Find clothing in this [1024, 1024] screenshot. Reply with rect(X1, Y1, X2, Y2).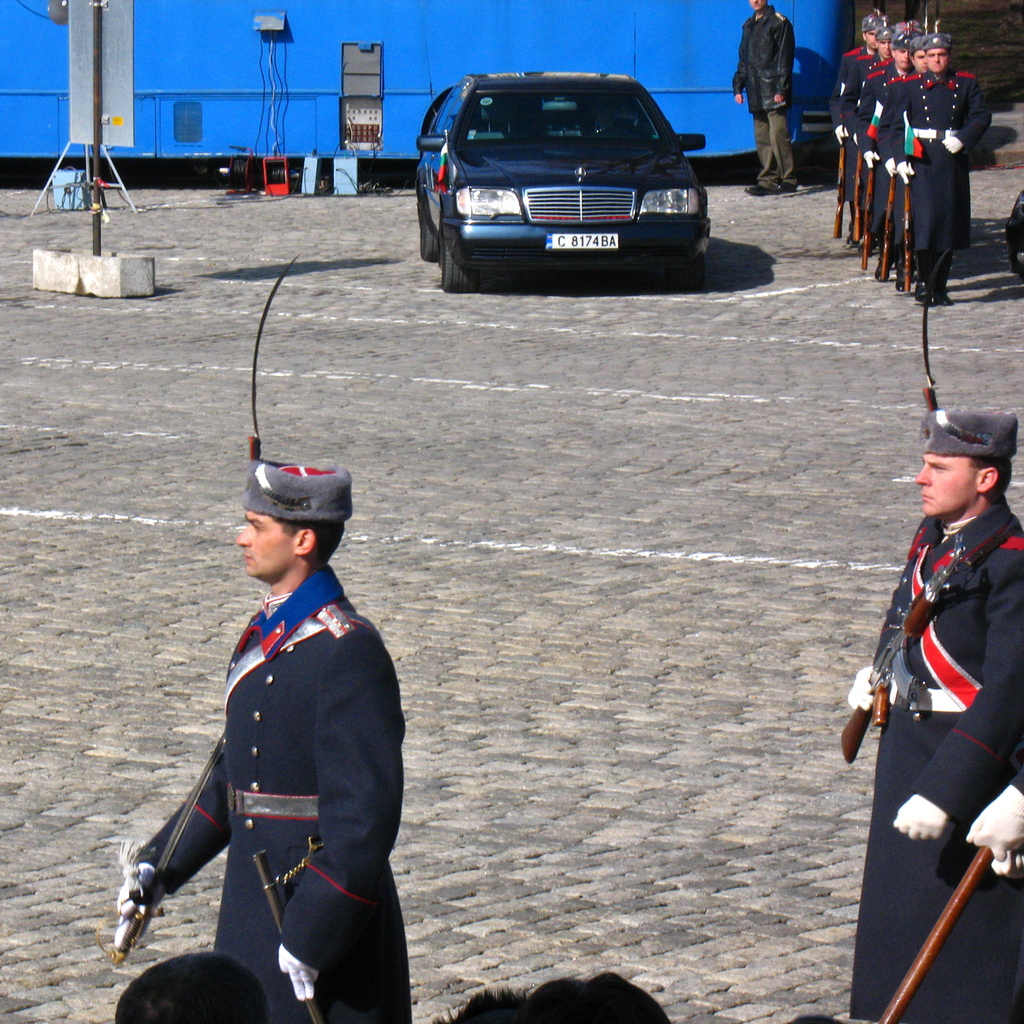
rect(141, 524, 420, 989).
